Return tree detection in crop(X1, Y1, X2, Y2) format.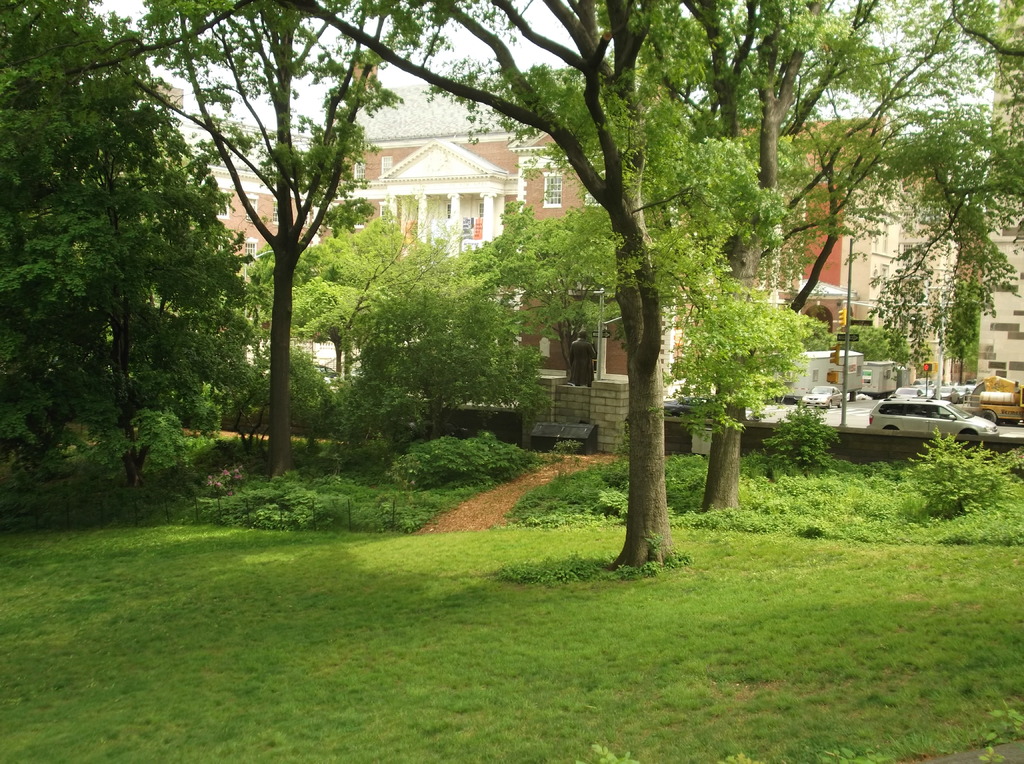
crop(838, 0, 1023, 365).
